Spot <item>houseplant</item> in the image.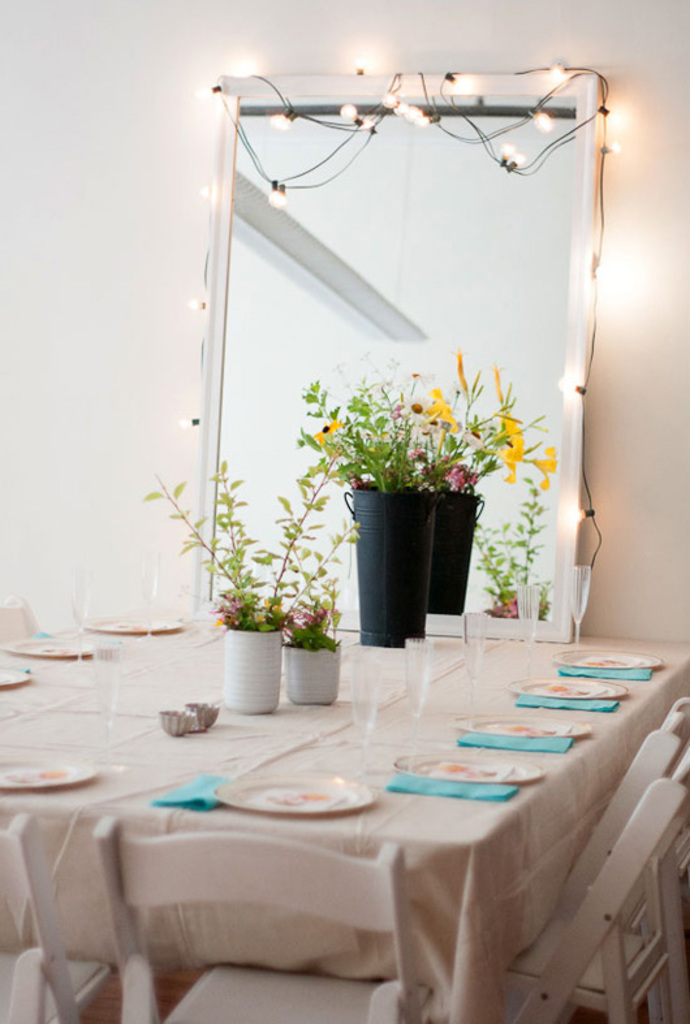
<item>houseplant</item> found at [362,360,450,644].
